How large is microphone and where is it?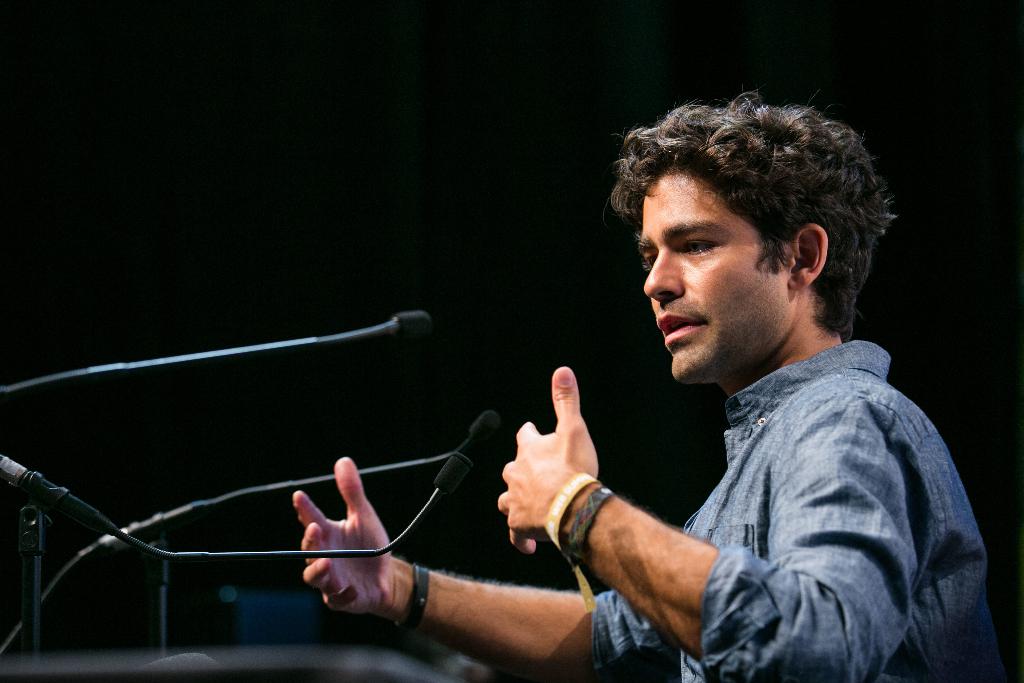
Bounding box: (left=0, top=309, right=434, bottom=409).
